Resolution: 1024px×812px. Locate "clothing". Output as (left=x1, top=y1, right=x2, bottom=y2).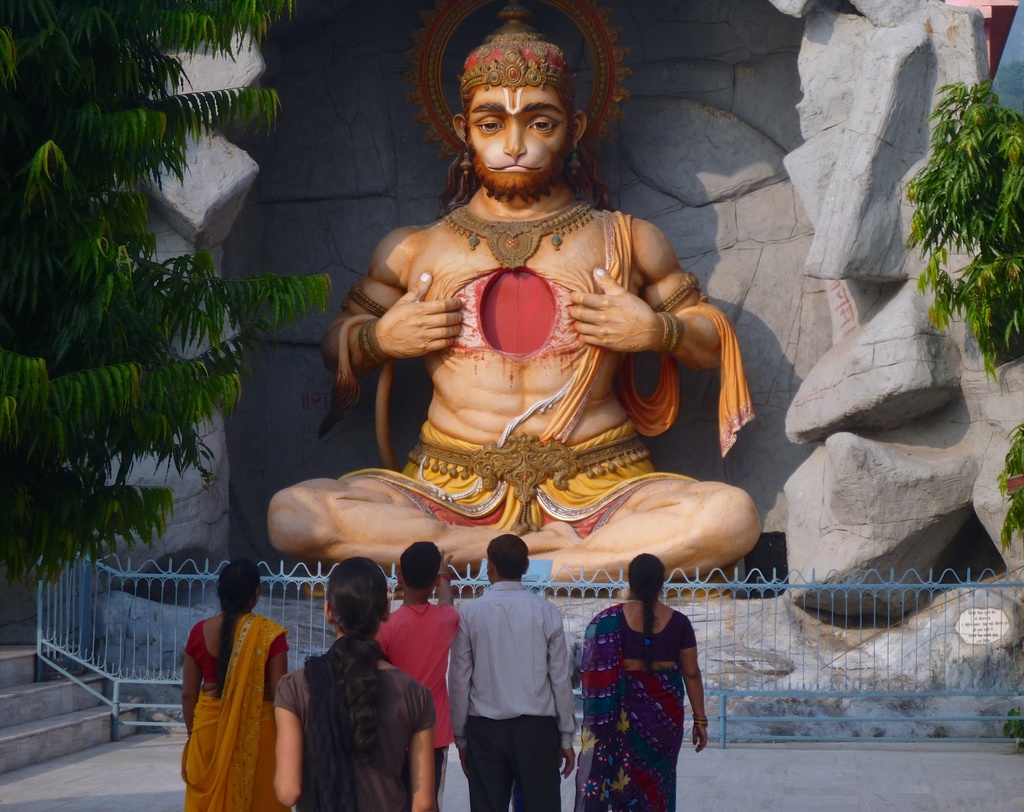
(left=446, top=575, right=579, bottom=804).
